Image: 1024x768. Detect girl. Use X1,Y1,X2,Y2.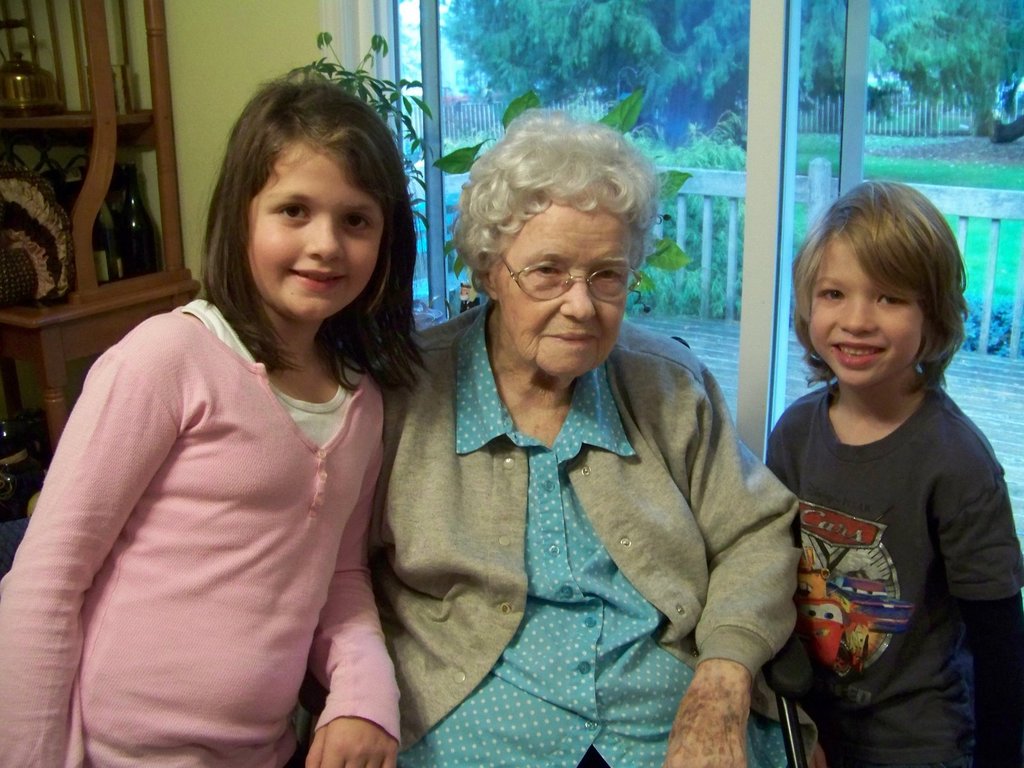
763,182,1023,767.
